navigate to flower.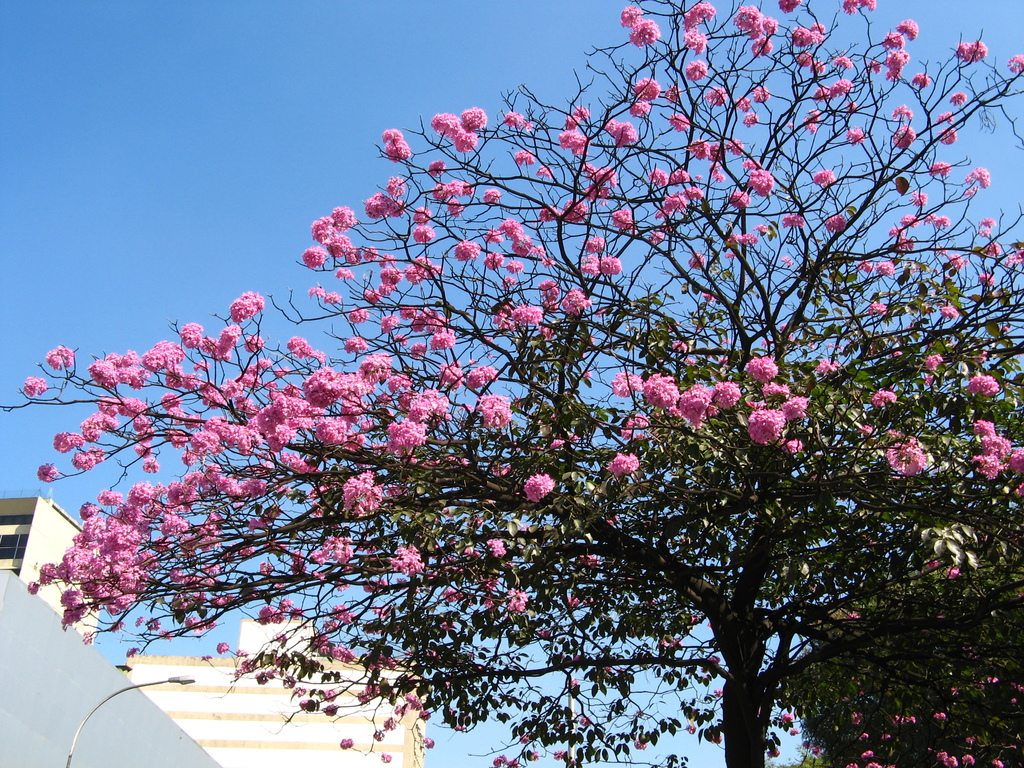
Navigation target: <box>627,19,660,49</box>.
